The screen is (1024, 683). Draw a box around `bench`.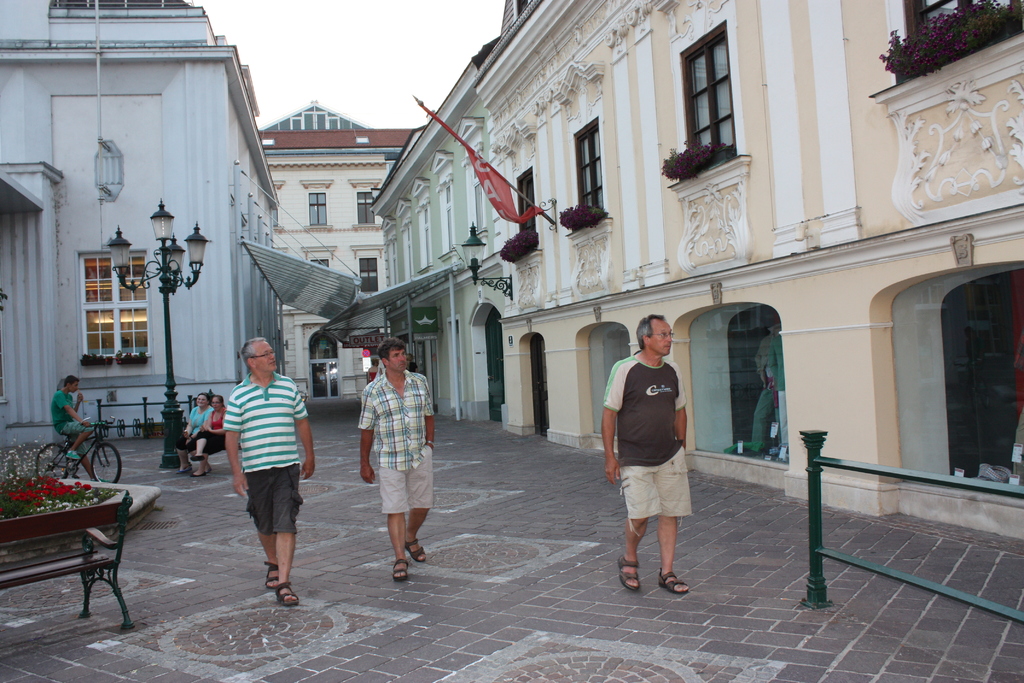
bbox=(10, 463, 134, 635).
